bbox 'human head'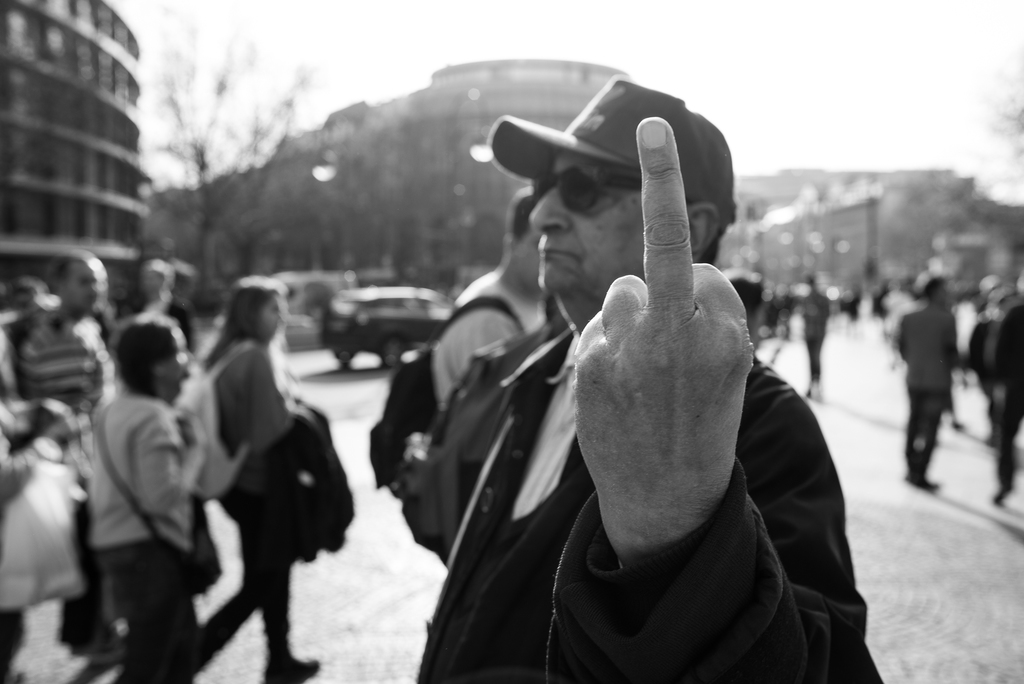
region(218, 280, 285, 351)
